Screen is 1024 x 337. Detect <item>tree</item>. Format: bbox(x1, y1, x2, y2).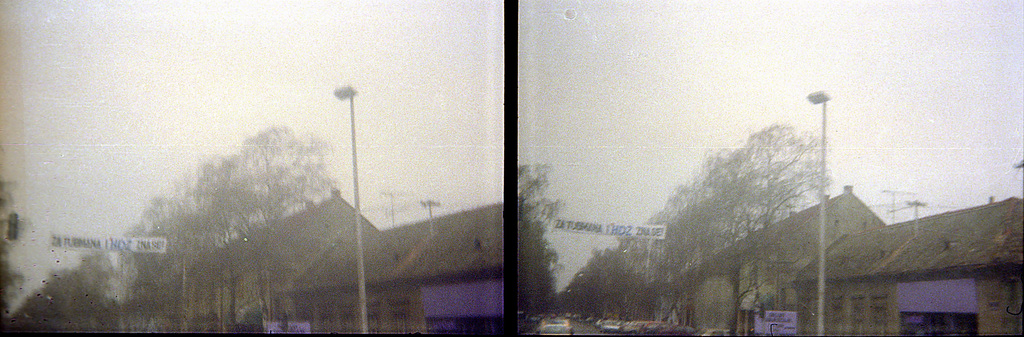
bbox(654, 177, 689, 336).
